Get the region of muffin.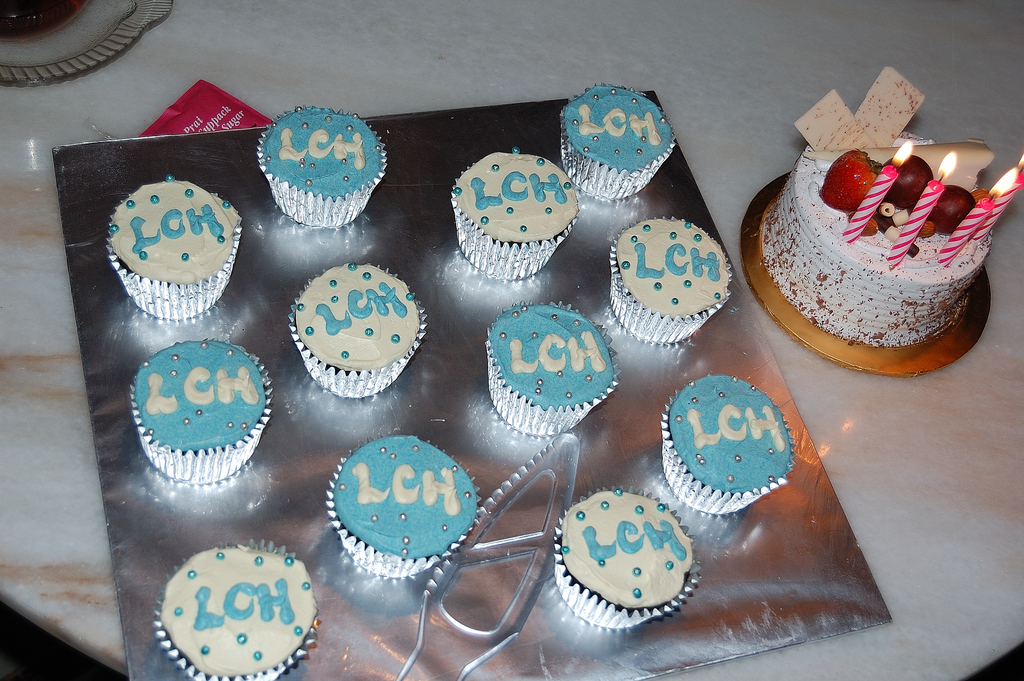
(325,431,483,579).
